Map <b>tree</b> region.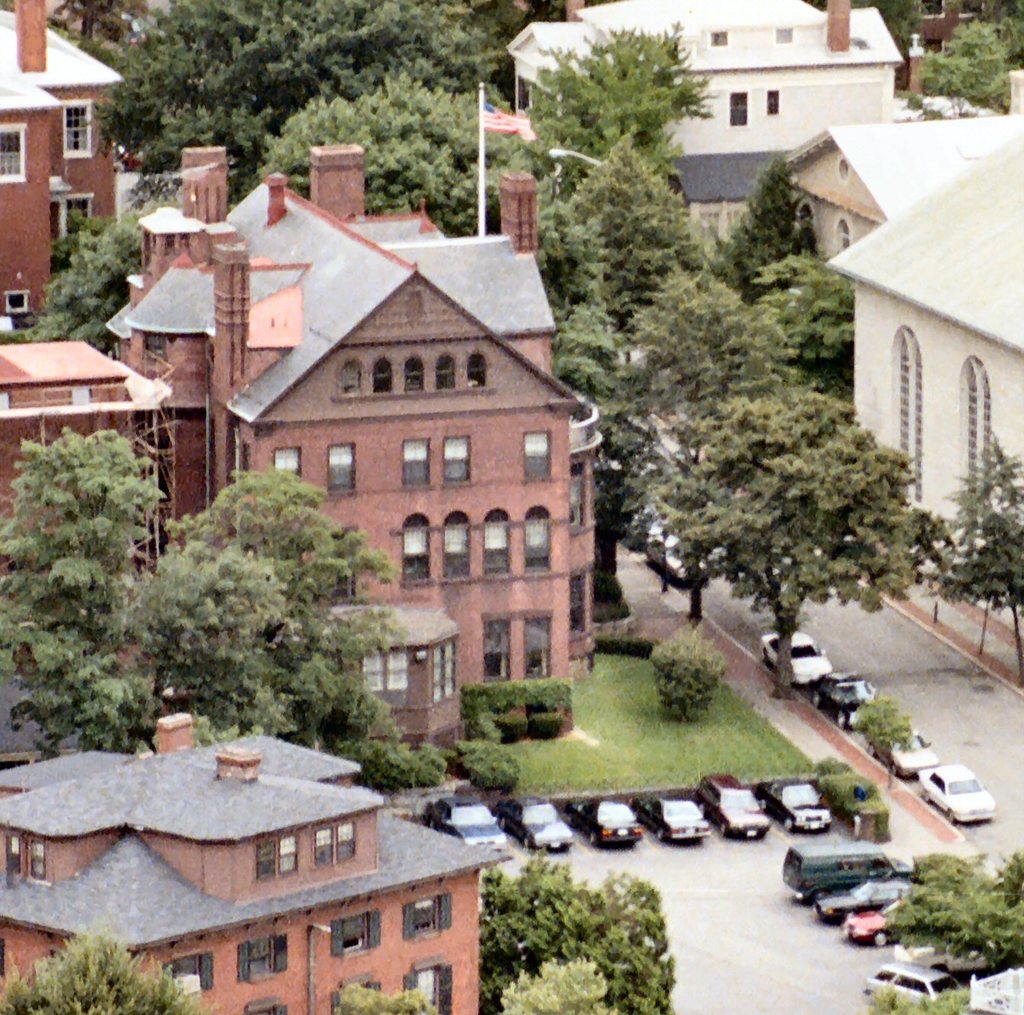
Mapped to (519, 21, 719, 213).
